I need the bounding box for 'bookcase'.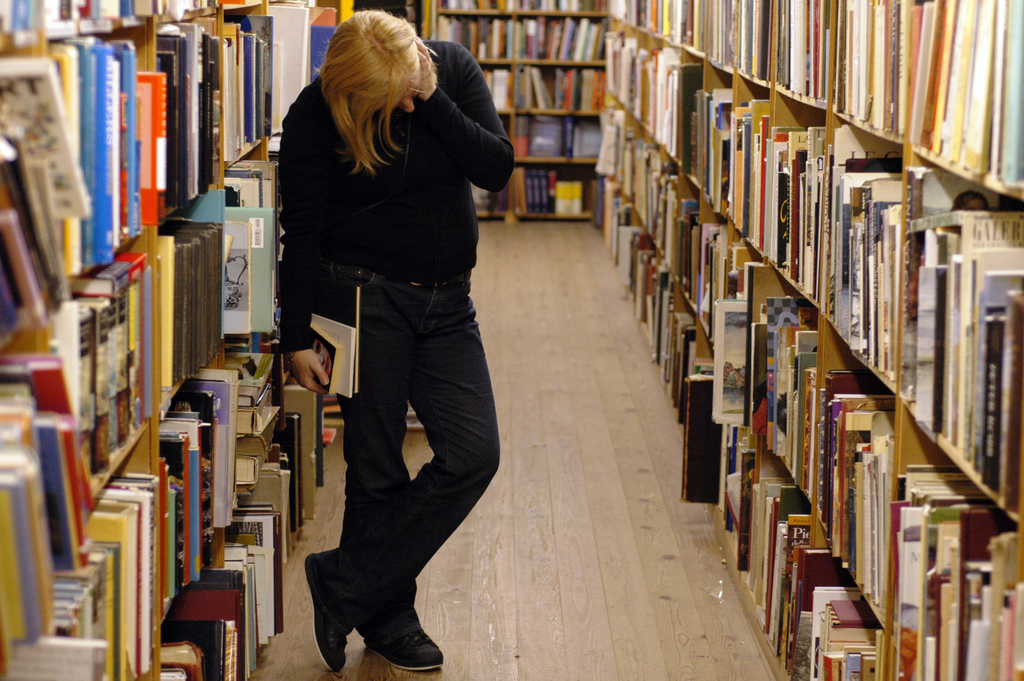
Here it is: Rect(422, 0, 597, 226).
